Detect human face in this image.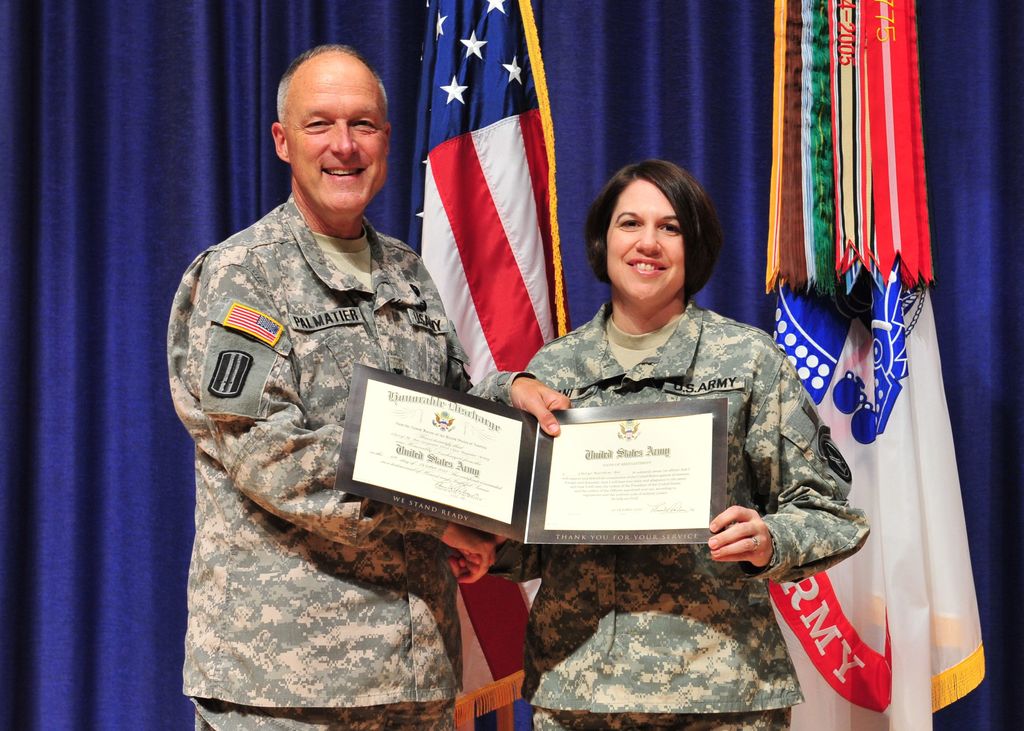
Detection: left=285, top=57, right=387, bottom=213.
